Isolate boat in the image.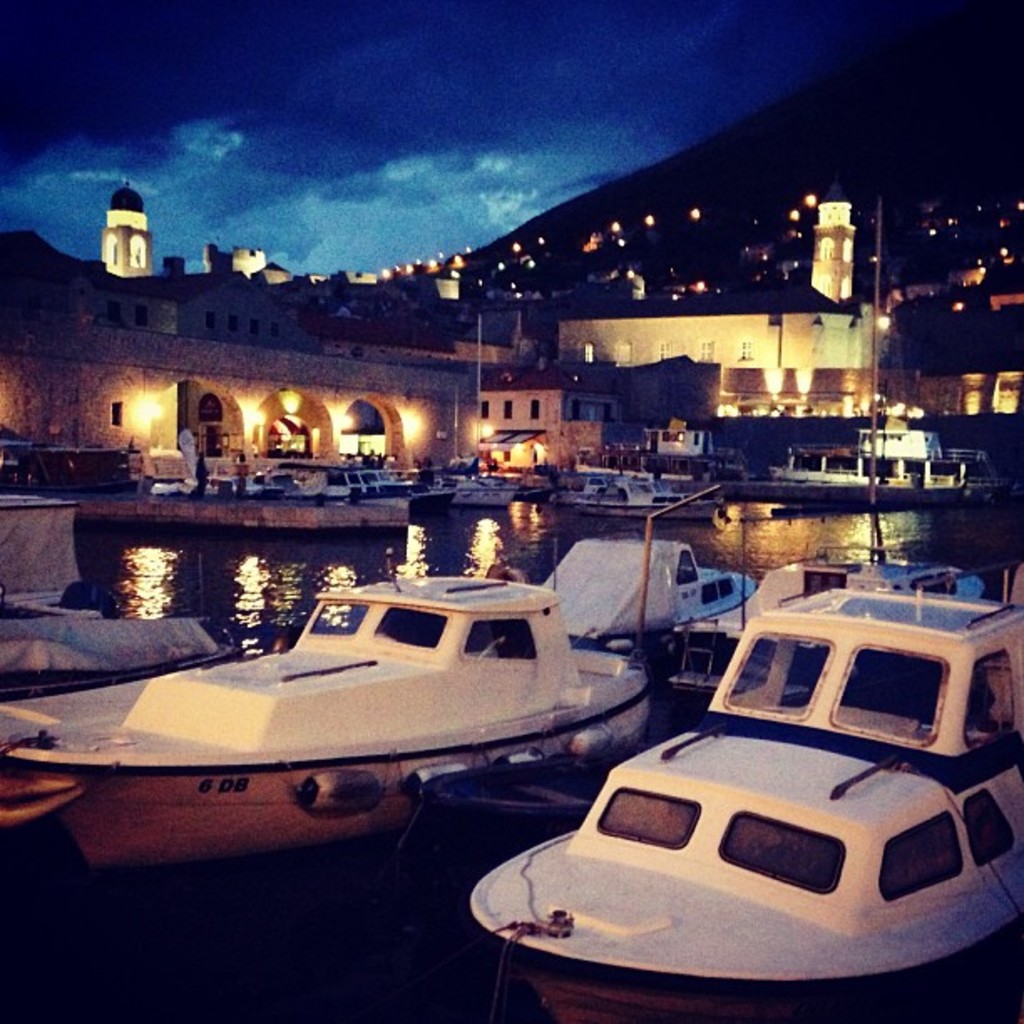
Isolated region: <bbox>0, 567, 648, 875</bbox>.
